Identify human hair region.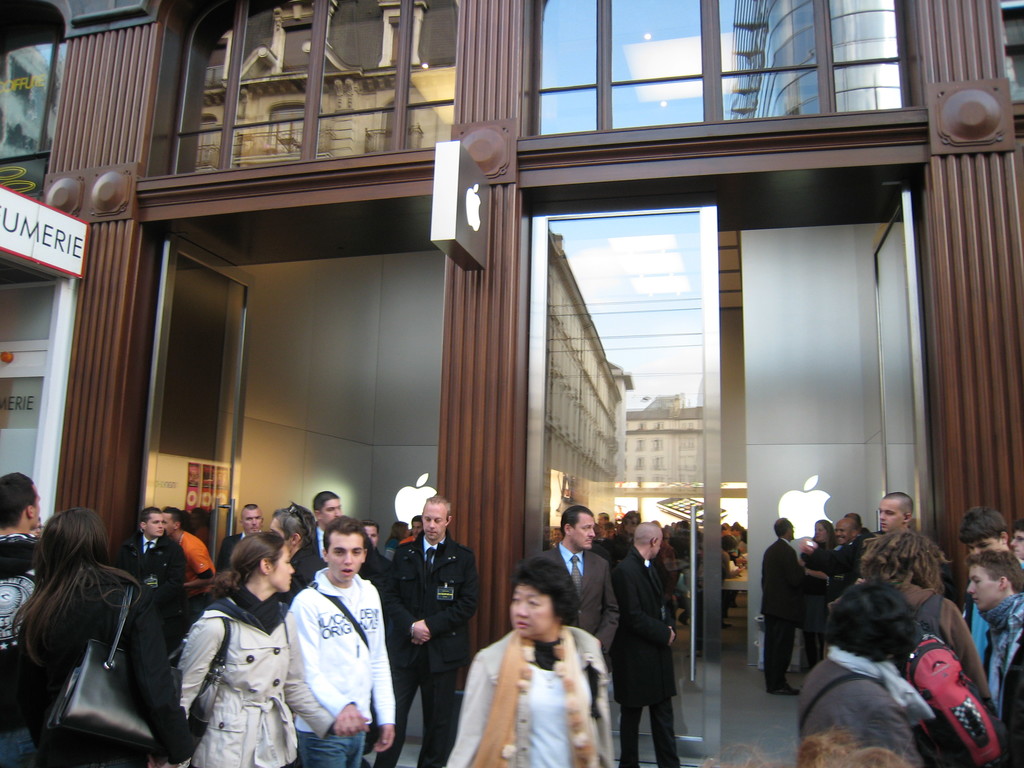
Region: {"left": 559, "top": 508, "right": 592, "bottom": 538}.
